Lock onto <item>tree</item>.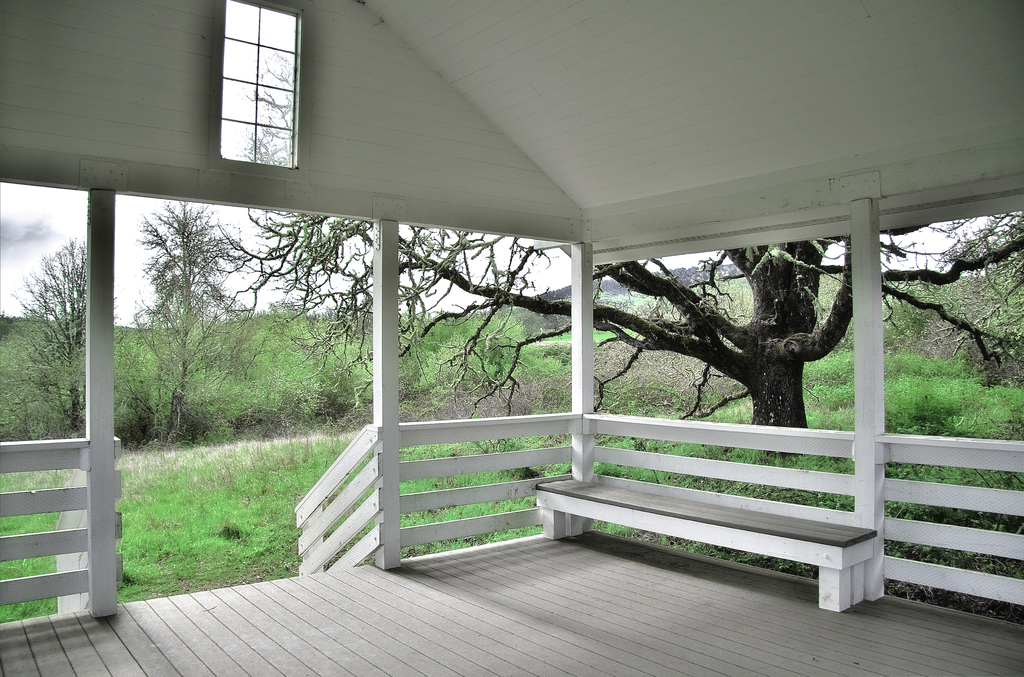
Locked: rect(8, 236, 92, 429).
